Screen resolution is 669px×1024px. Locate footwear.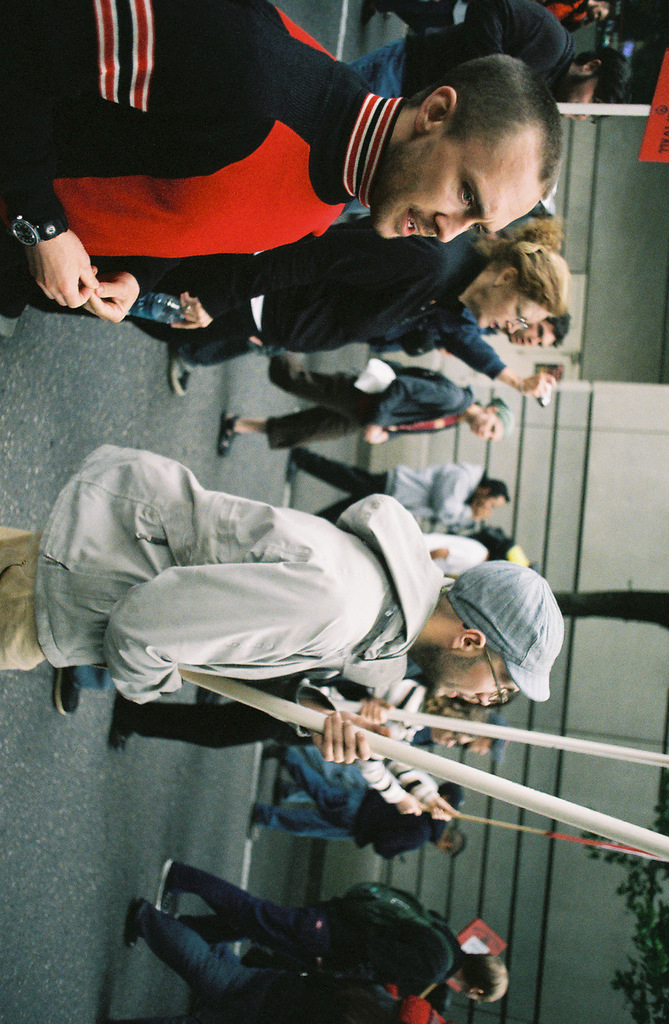
pyautogui.locateOnScreen(167, 346, 195, 402).
